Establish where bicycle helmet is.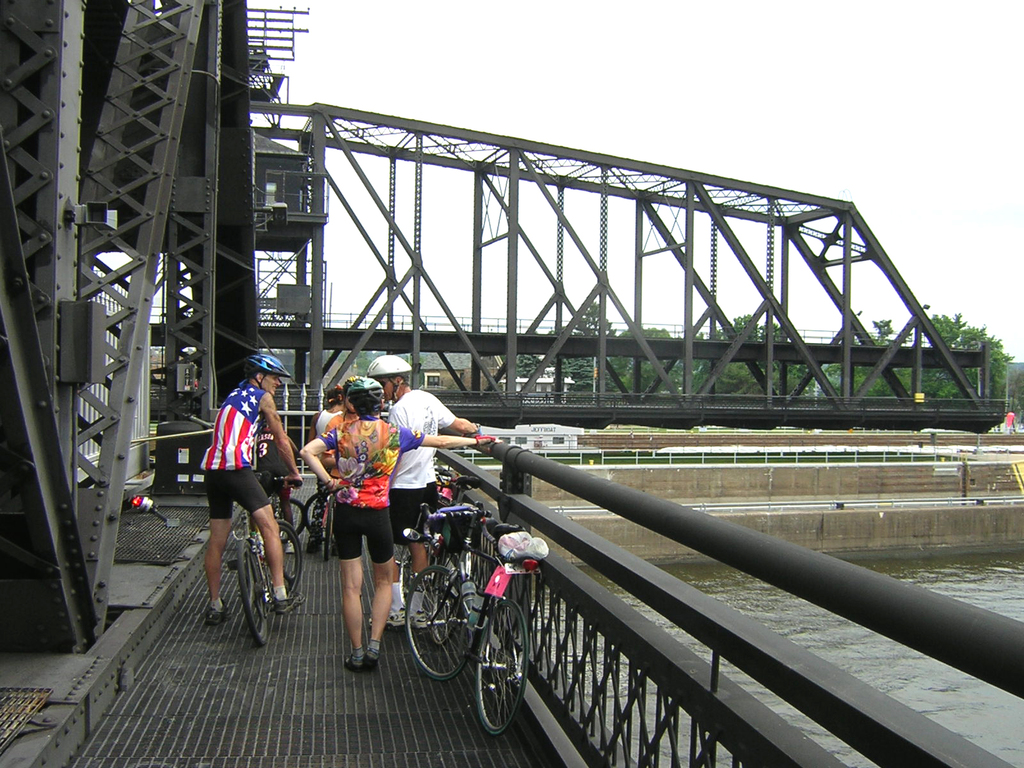
Established at <region>247, 351, 287, 378</region>.
